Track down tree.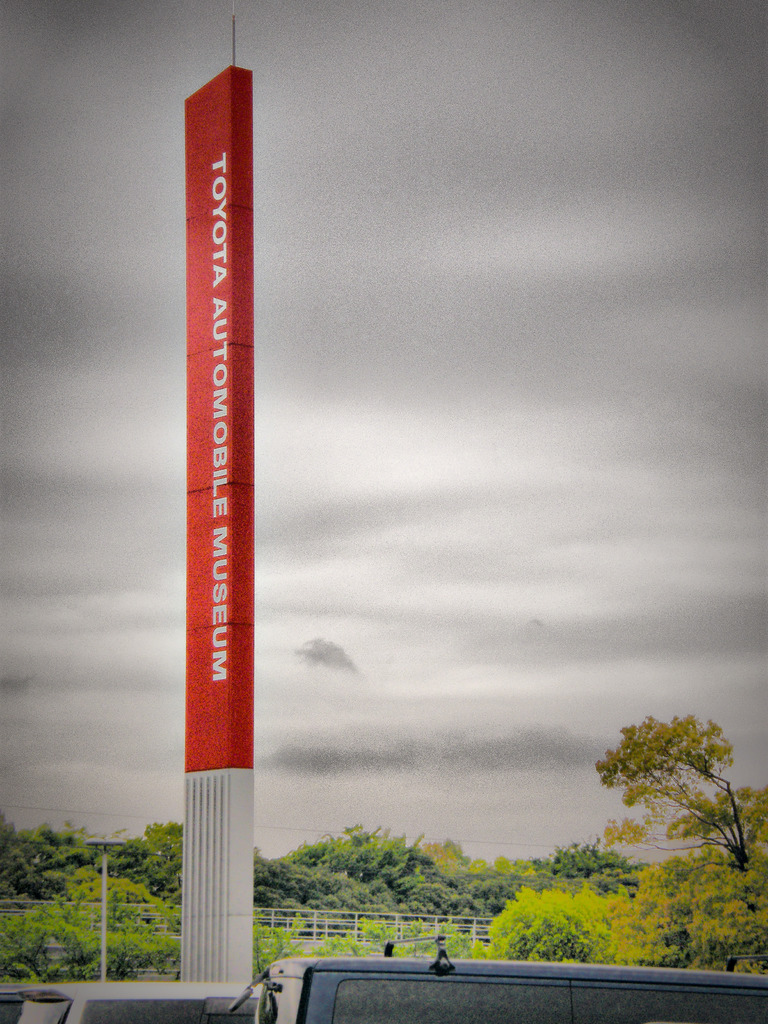
Tracked to detection(591, 697, 749, 894).
